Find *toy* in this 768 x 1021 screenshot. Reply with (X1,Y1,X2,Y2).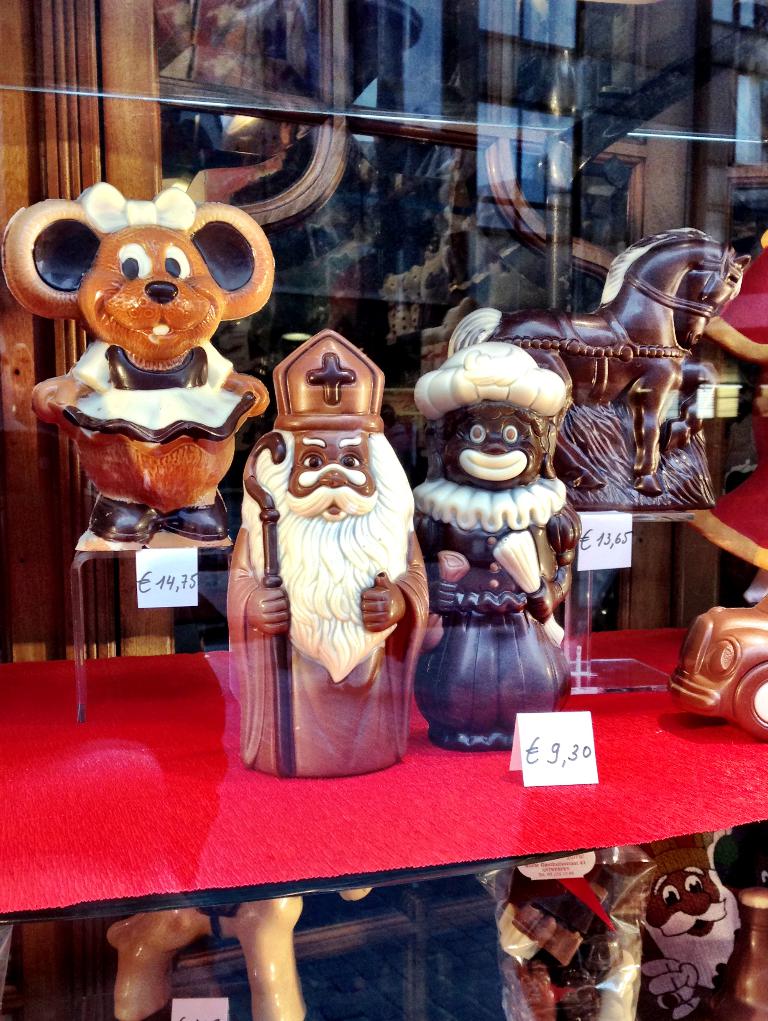
(495,838,654,1020).
